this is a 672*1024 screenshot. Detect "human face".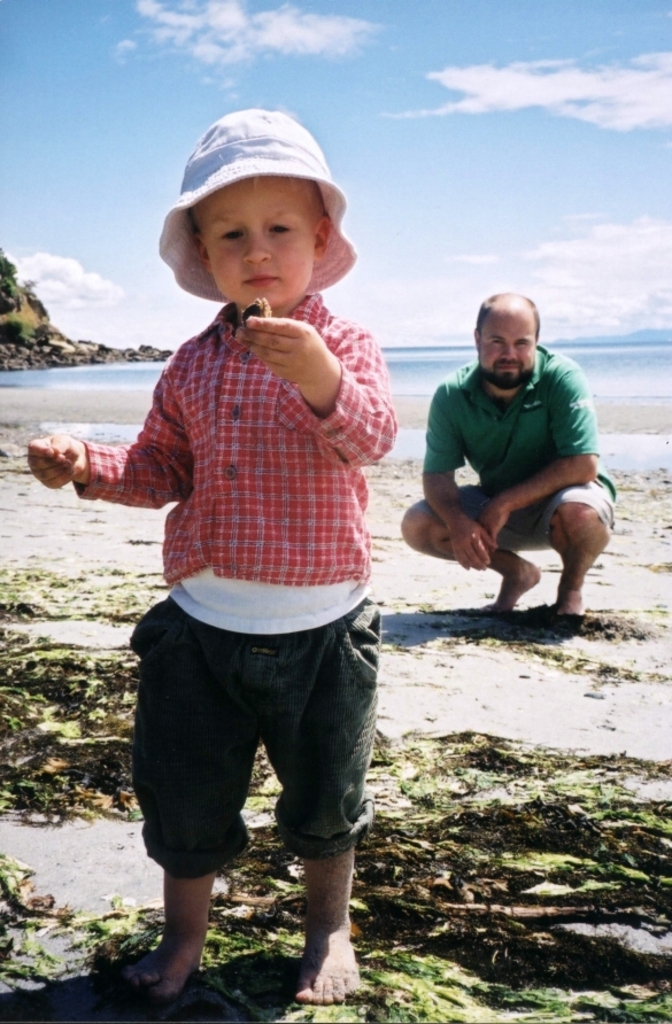
left=478, top=321, right=531, bottom=383.
